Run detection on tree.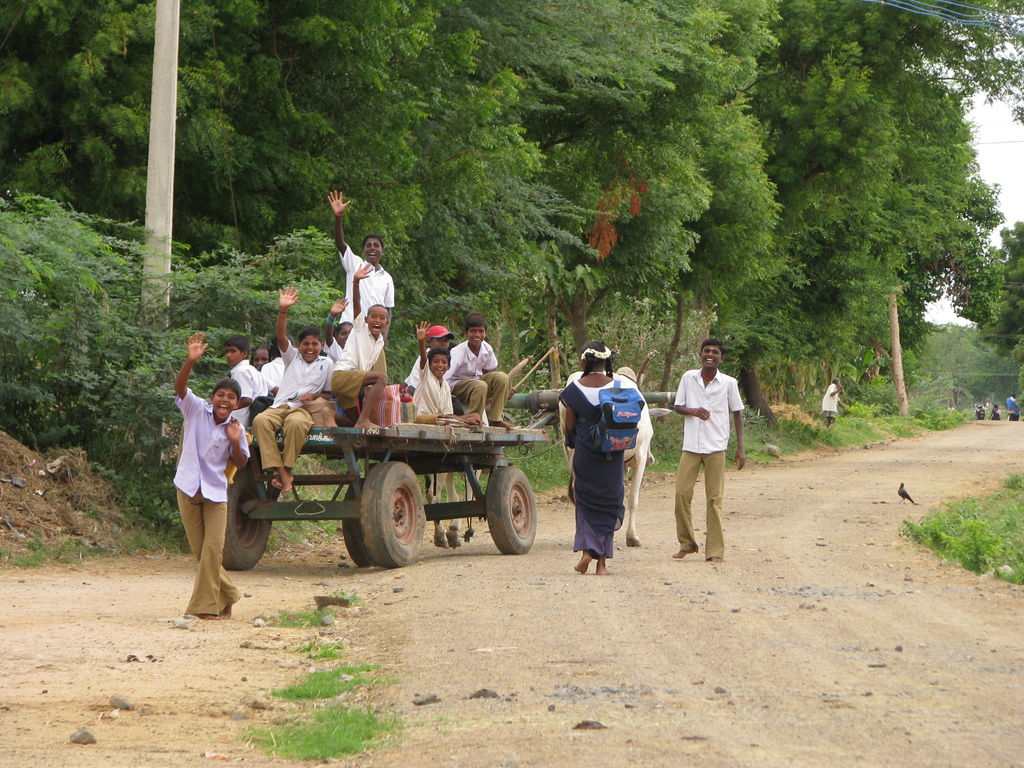
Result: bbox=[783, 44, 932, 419].
